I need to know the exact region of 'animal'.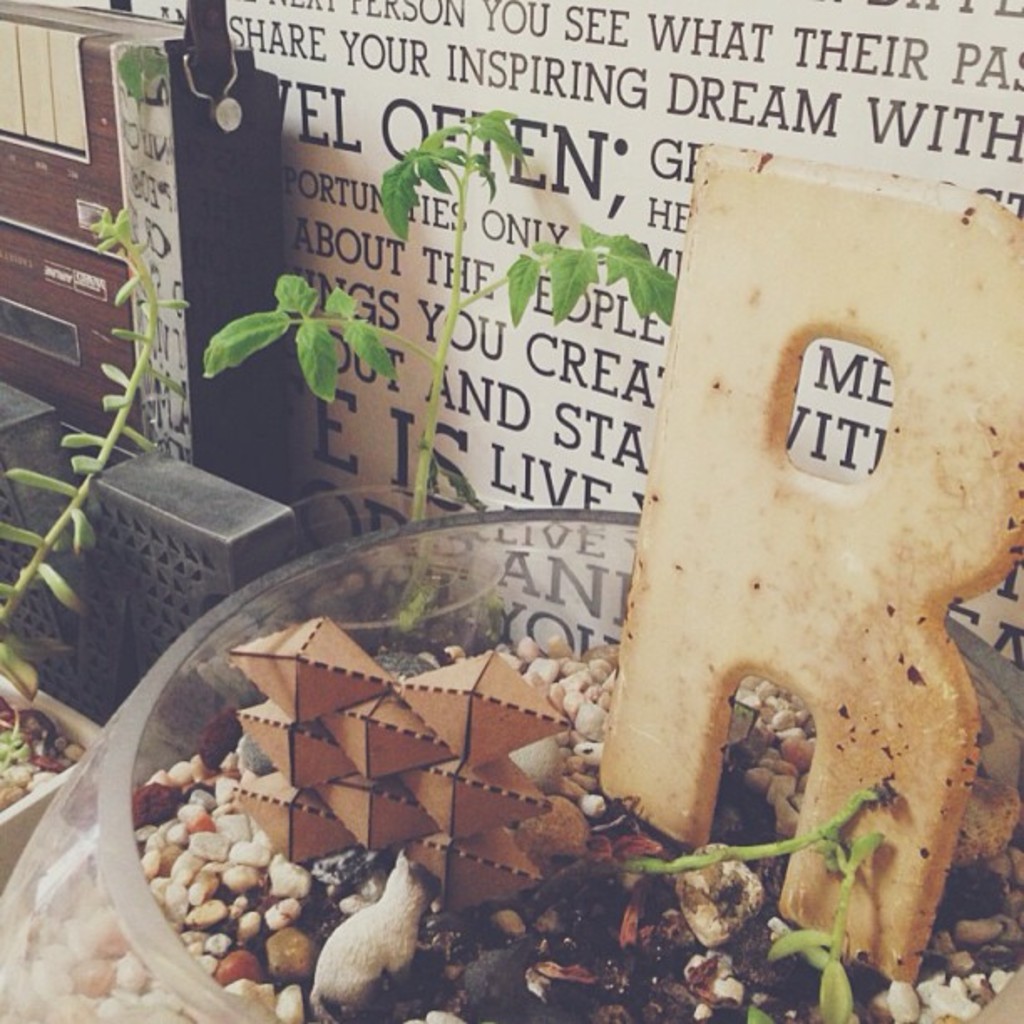
Region: crop(306, 848, 443, 1022).
